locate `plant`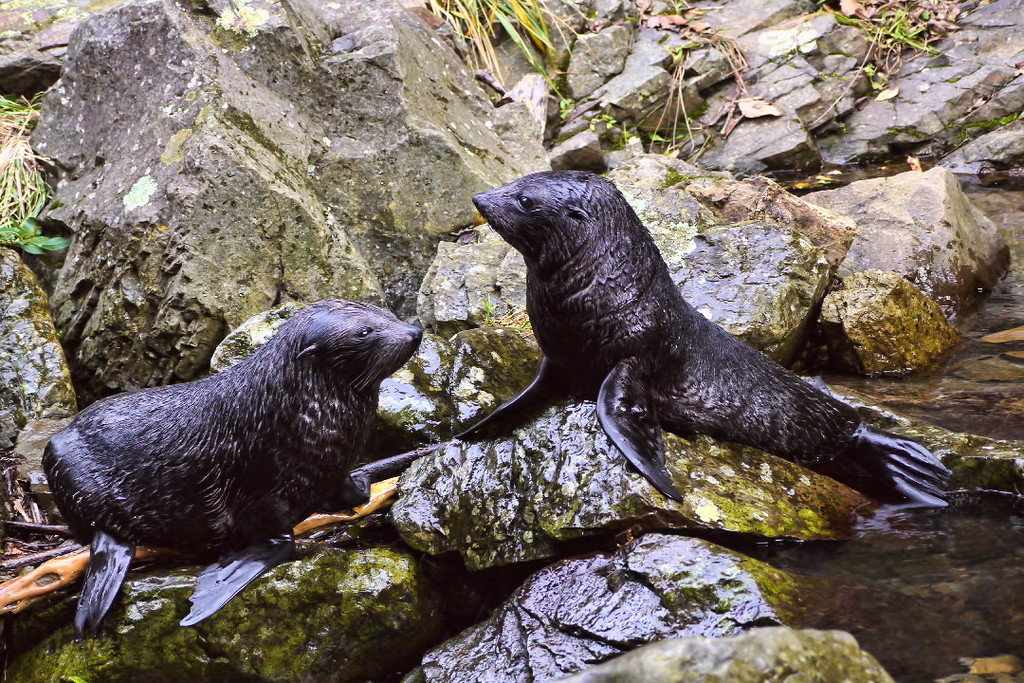
[559, 83, 672, 152]
